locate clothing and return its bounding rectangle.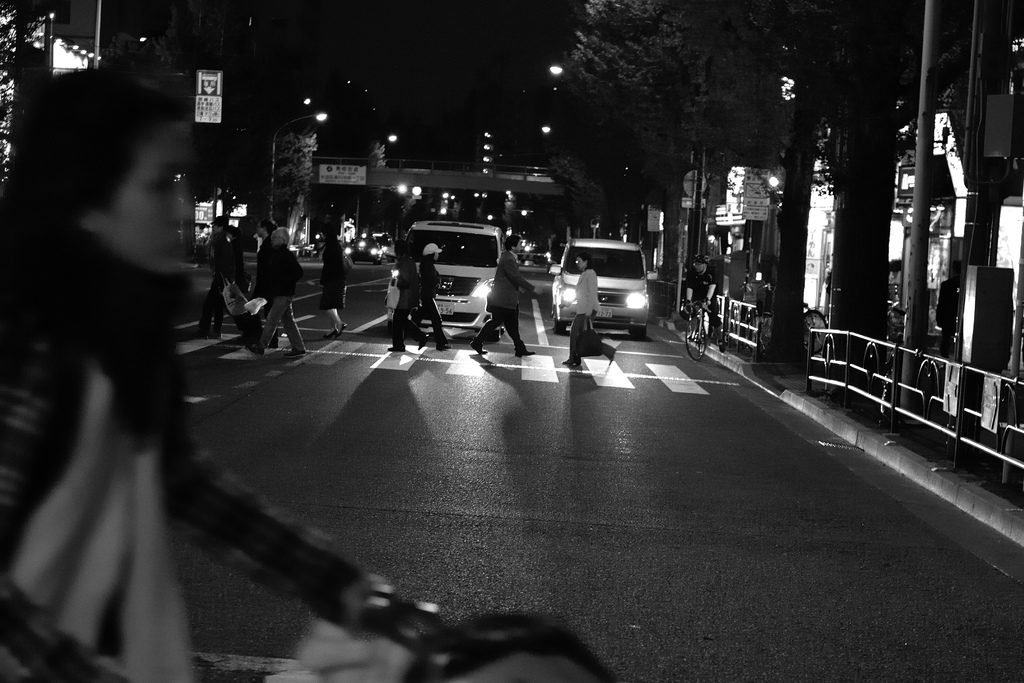
(left=314, top=227, right=354, bottom=329).
